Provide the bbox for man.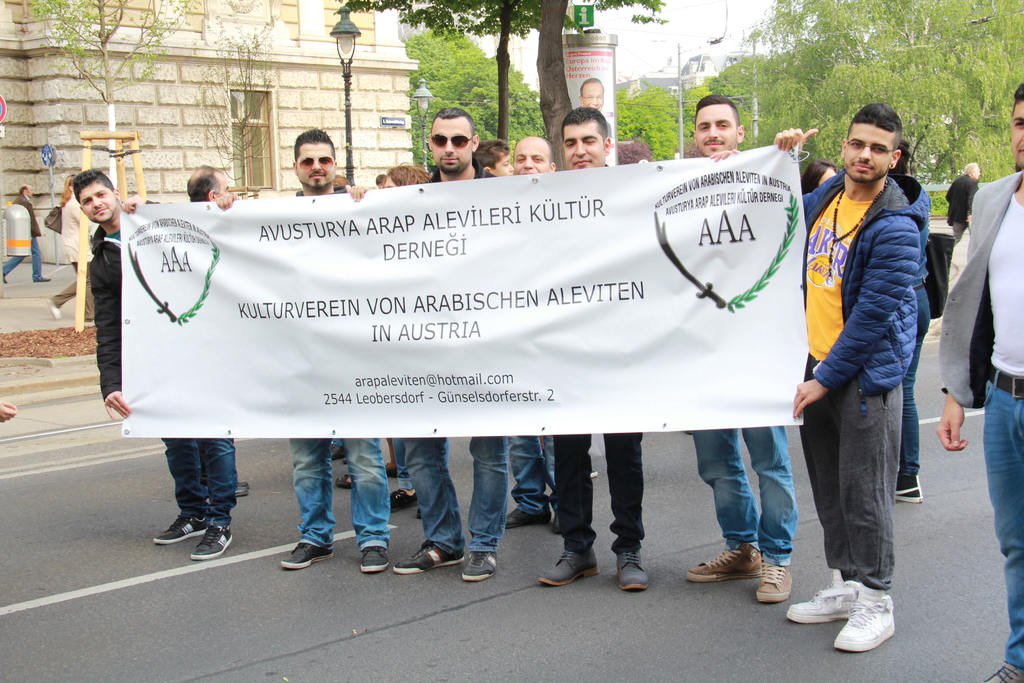
left=500, top=136, right=564, bottom=544.
